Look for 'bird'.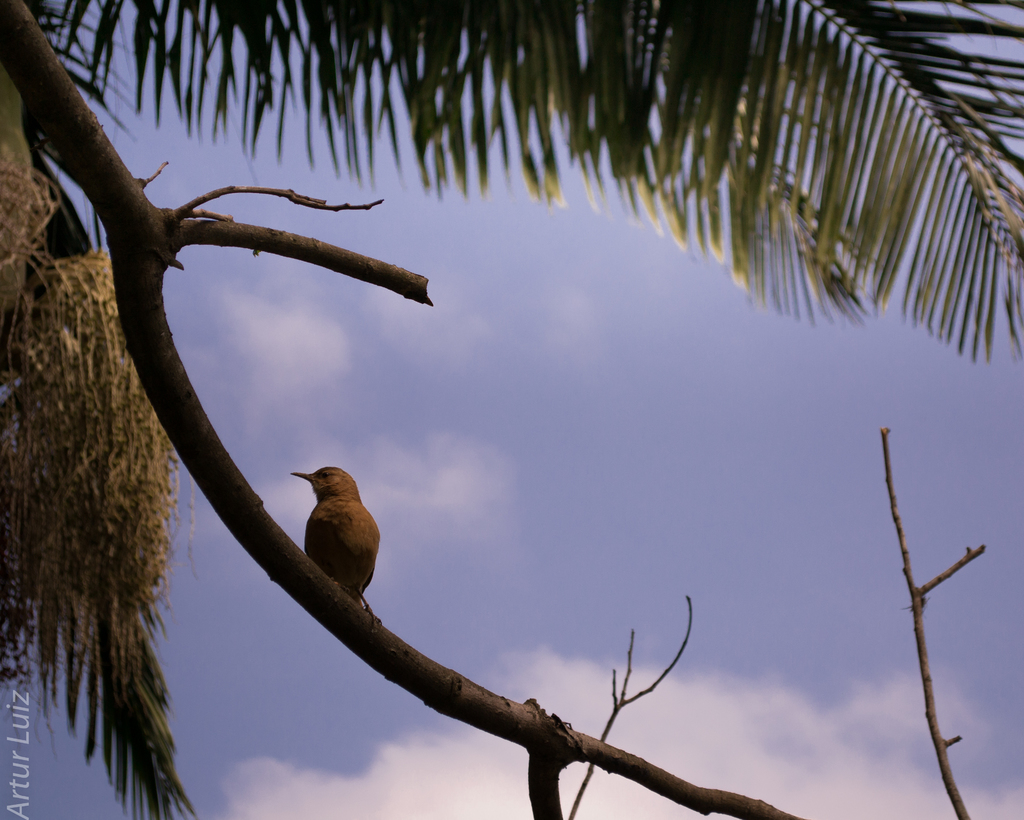
Found: select_region(275, 467, 396, 617).
